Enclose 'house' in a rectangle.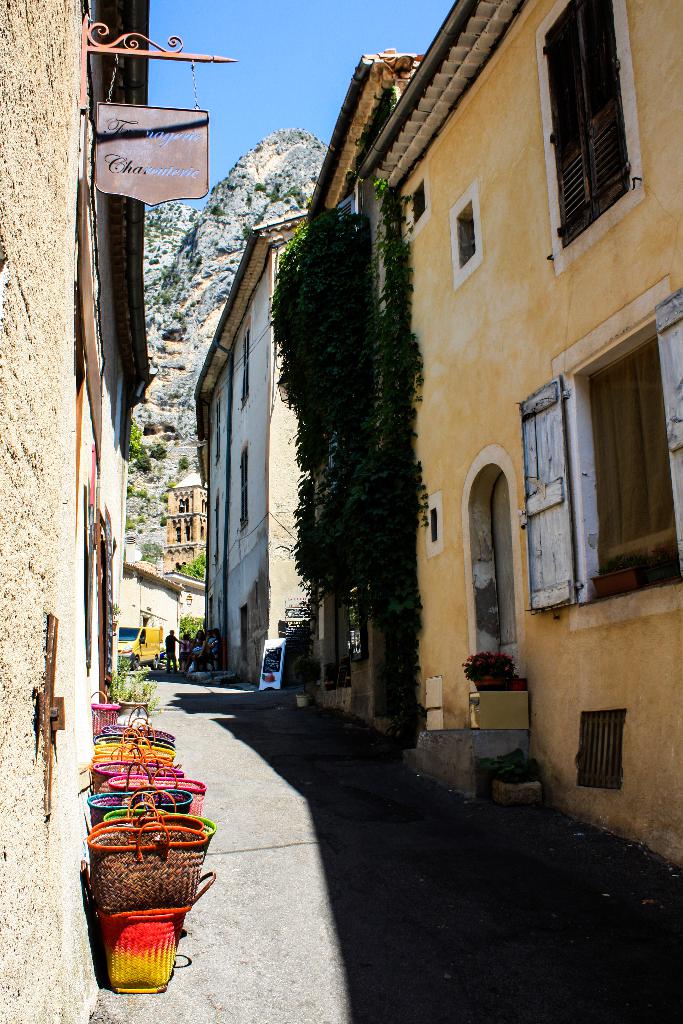
locate(0, 0, 159, 1023).
